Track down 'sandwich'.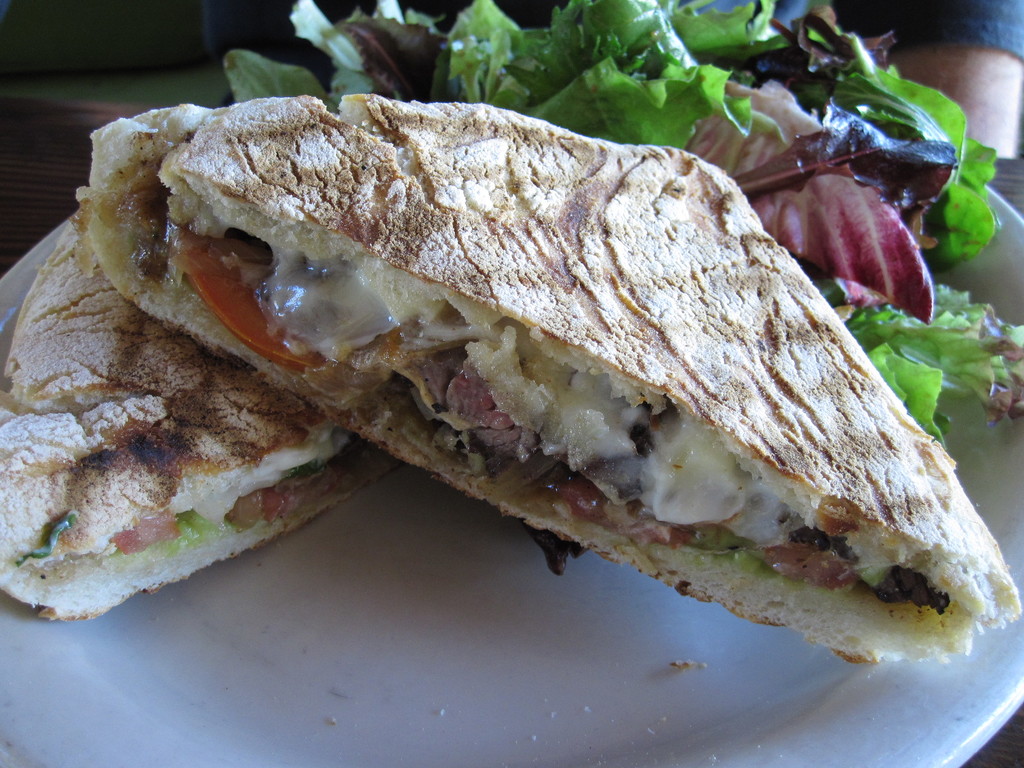
Tracked to l=88, t=99, r=1021, b=667.
